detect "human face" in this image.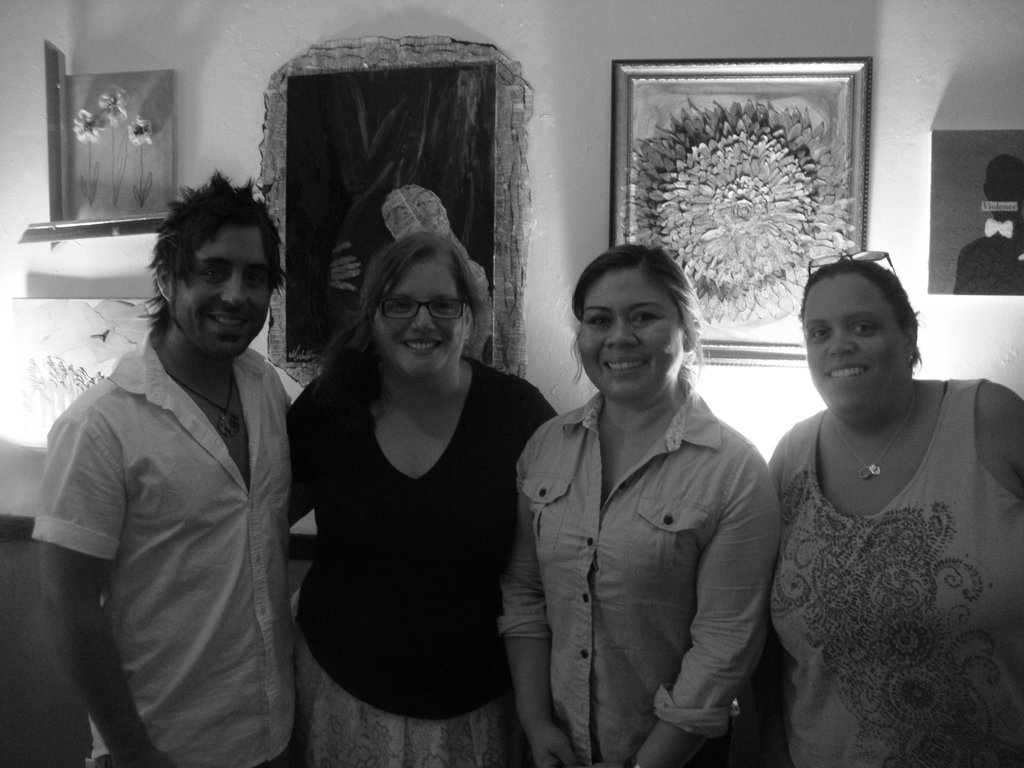
Detection: bbox(799, 270, 908, 404).
